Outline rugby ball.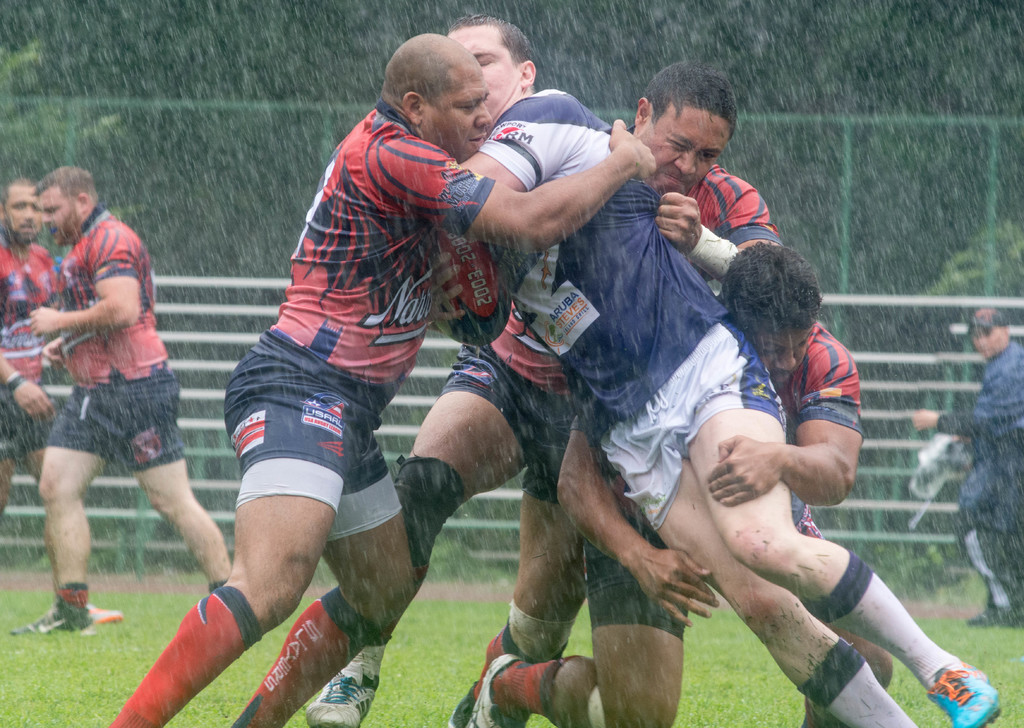
Outline: left=428, top=227, right=512, bottom=348.
